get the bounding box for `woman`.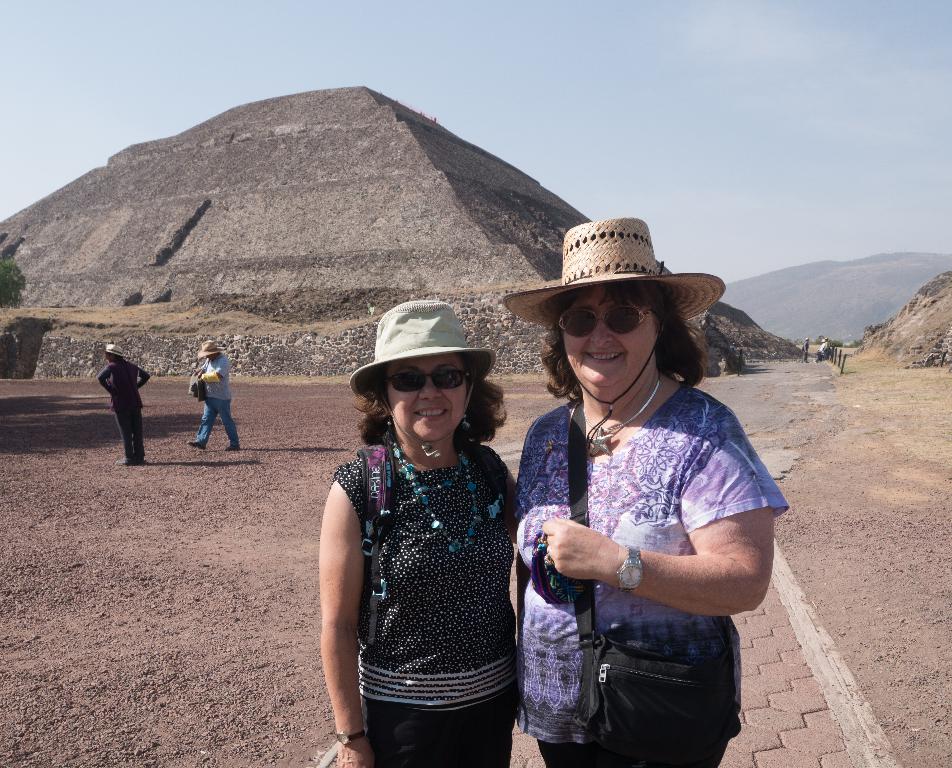
<region>499, 220, 780, 767</region>.
